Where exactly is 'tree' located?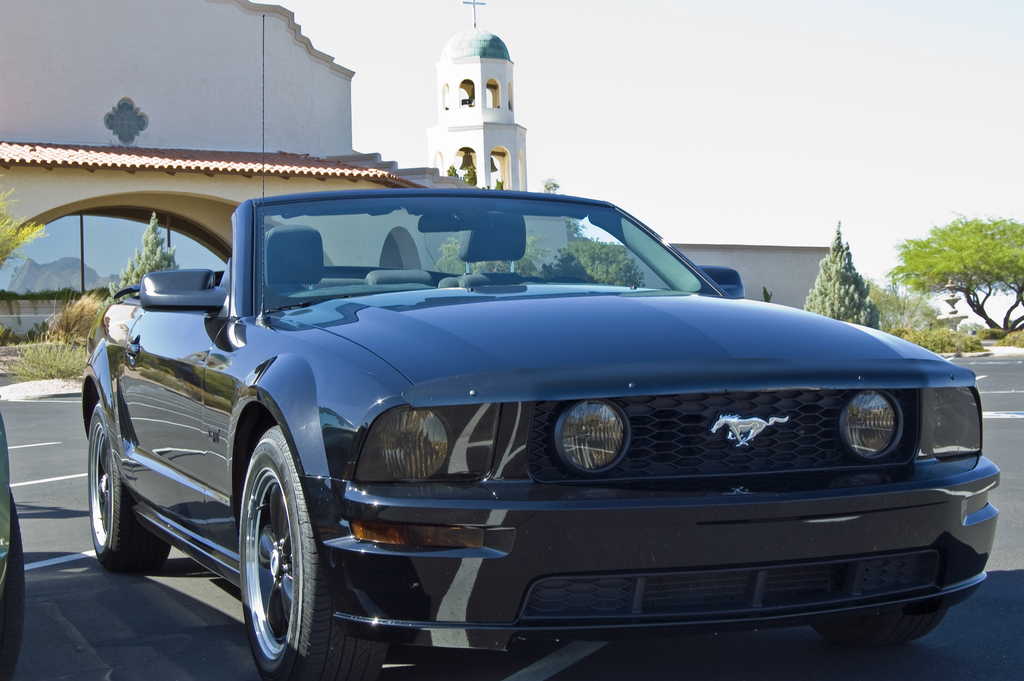
Its bounding box is BBox(0, 167, 52, 279).
